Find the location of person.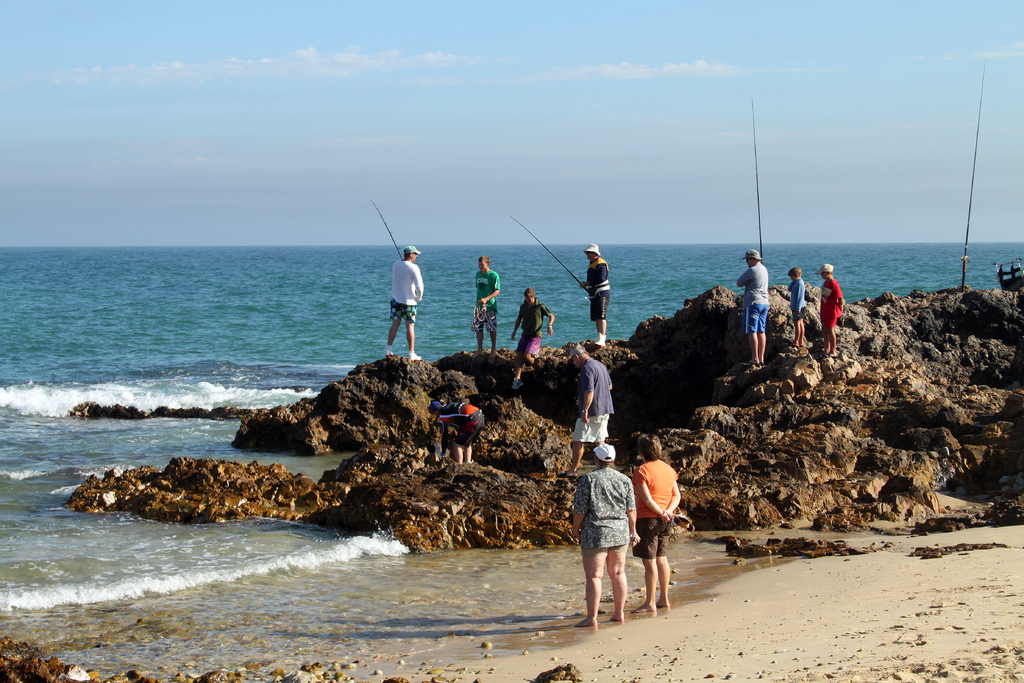
Location: detection(438, 395, 488, 470).
